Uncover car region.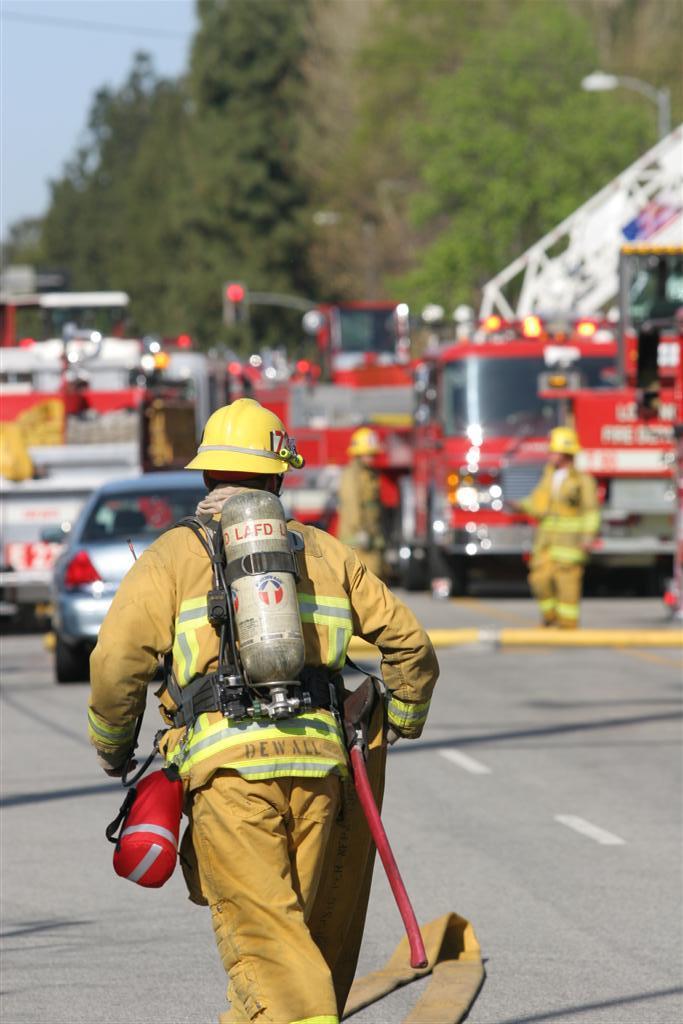
Uncovered: <bbox>0, 478, 94, 643</bbox>.
